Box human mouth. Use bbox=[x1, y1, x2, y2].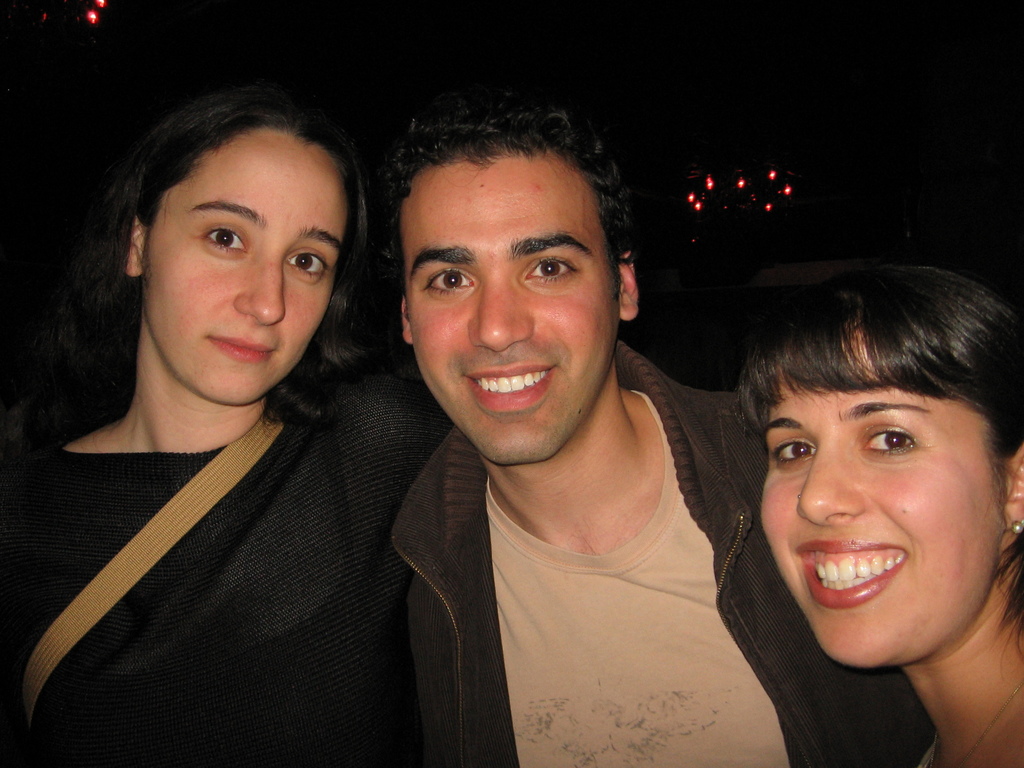
bbox=[464, 361, 555, 407].
